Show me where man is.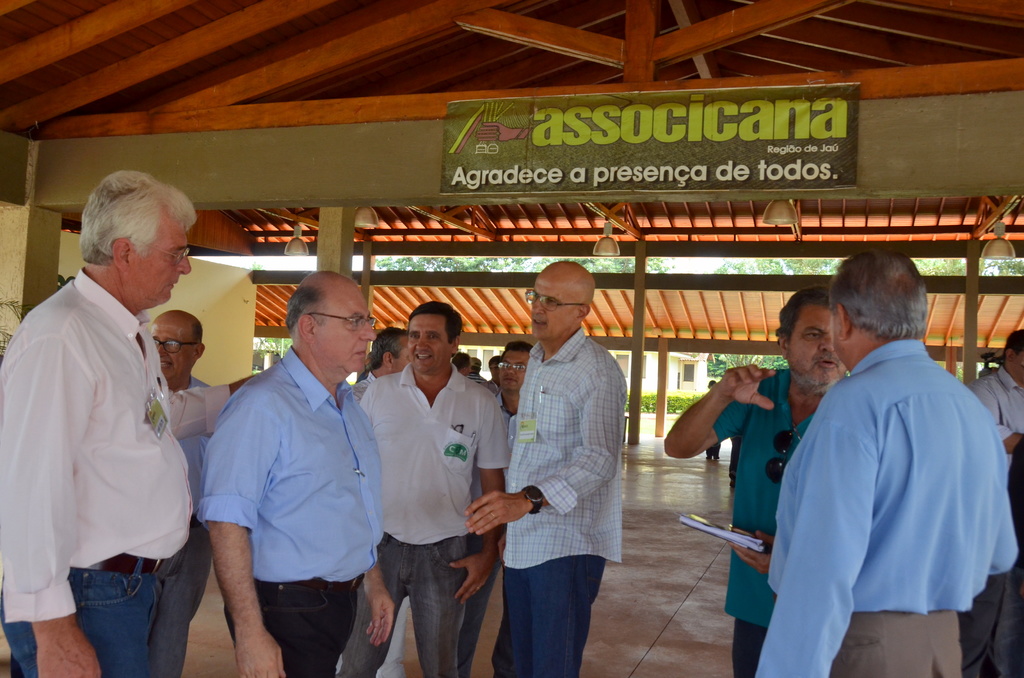
man is at bbox(460, 254, 630, 677).
